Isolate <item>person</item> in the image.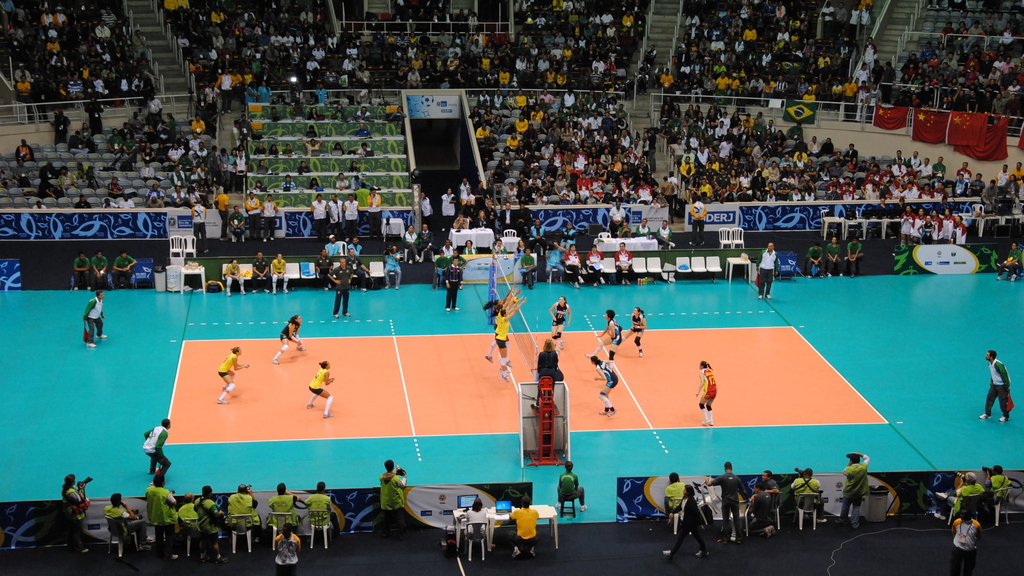
Isolated region: pyautogui.locateOnScreen(416, 224, 438, 259).
